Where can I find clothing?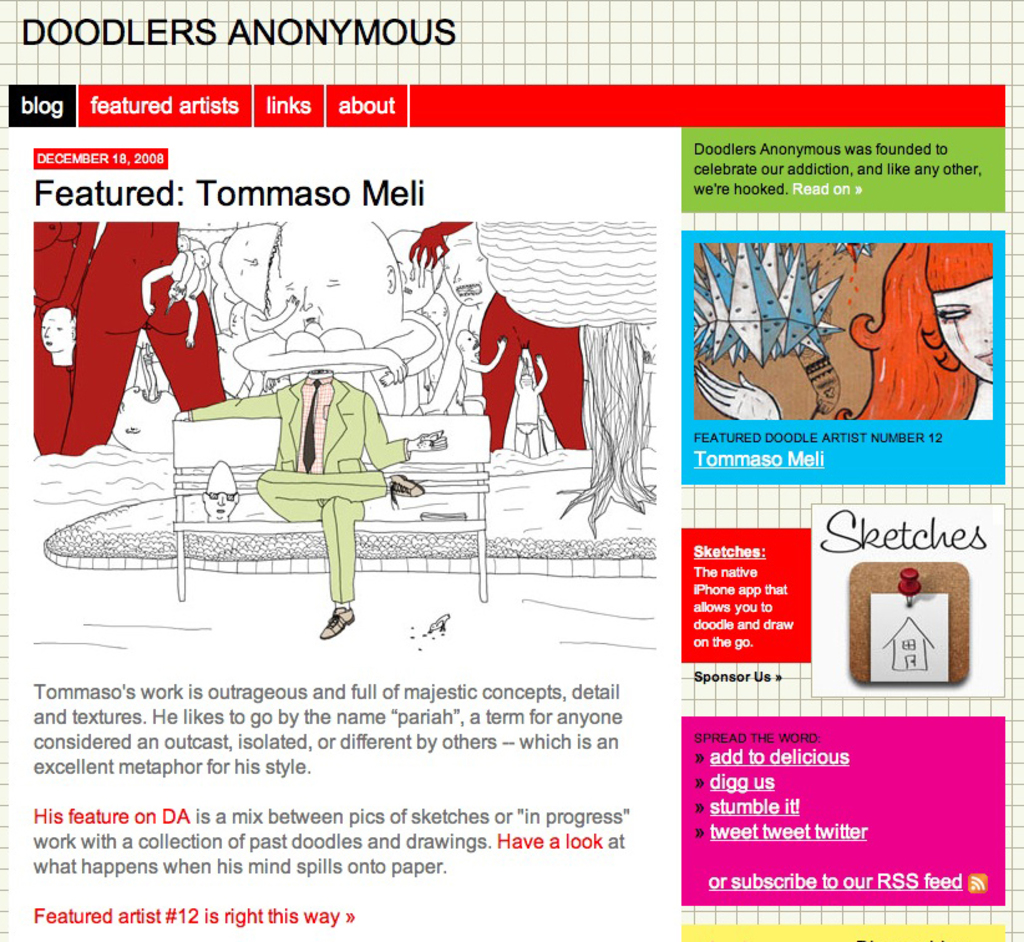
You can find it at (x1=505, y1=358, x2=556, y2=454).
